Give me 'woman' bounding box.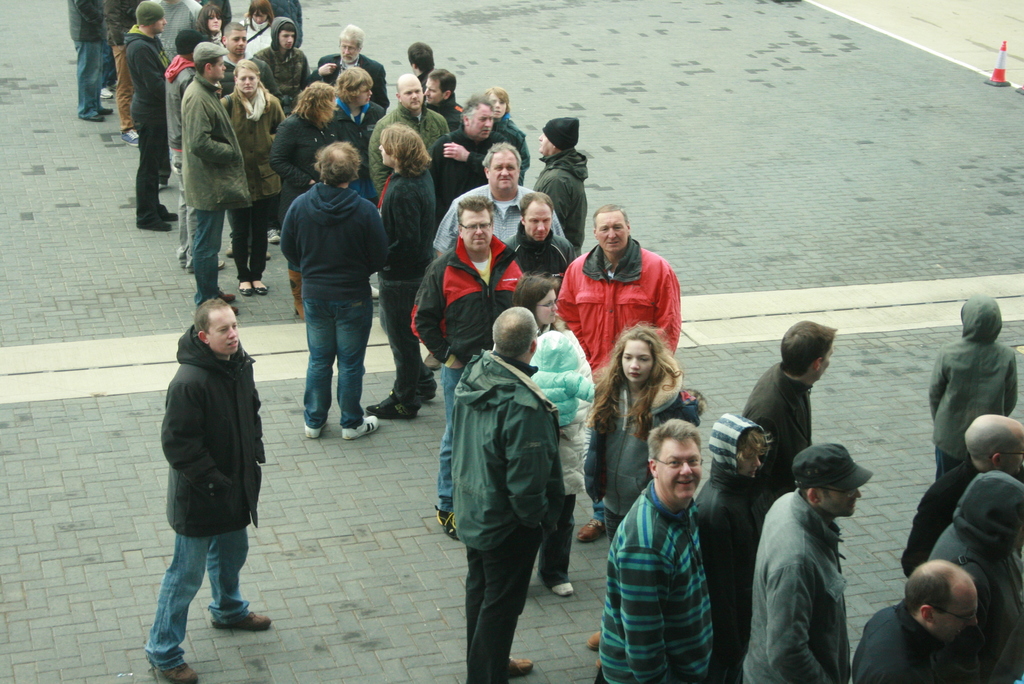
detection(243, 1, 278, 60).
